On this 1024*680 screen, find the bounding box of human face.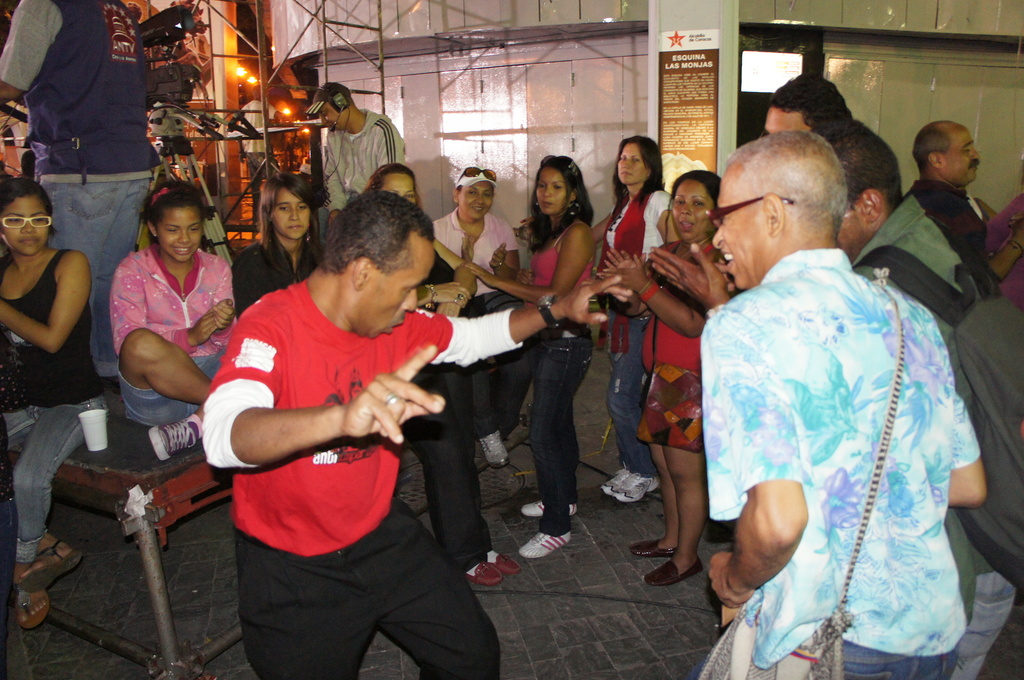
Bounding box: (x1=273, y1=186, x2=307, y2=241).
